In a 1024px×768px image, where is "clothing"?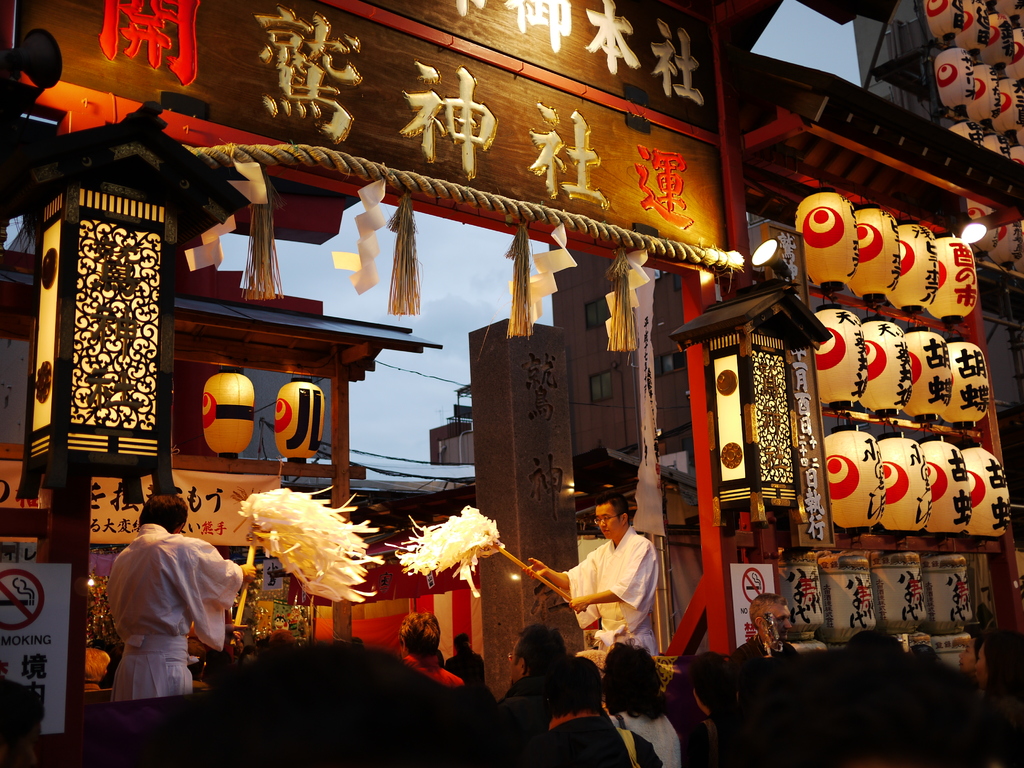
(540,714,621,767).
